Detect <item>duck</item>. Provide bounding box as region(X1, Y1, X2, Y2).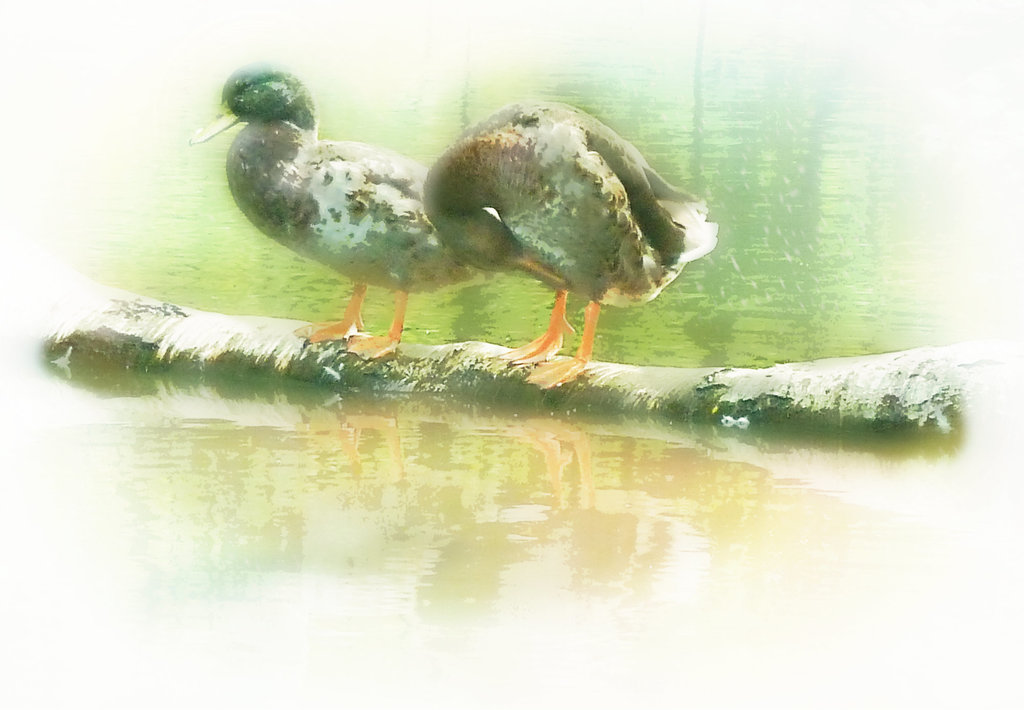
region(188, 58, 540, 354).
